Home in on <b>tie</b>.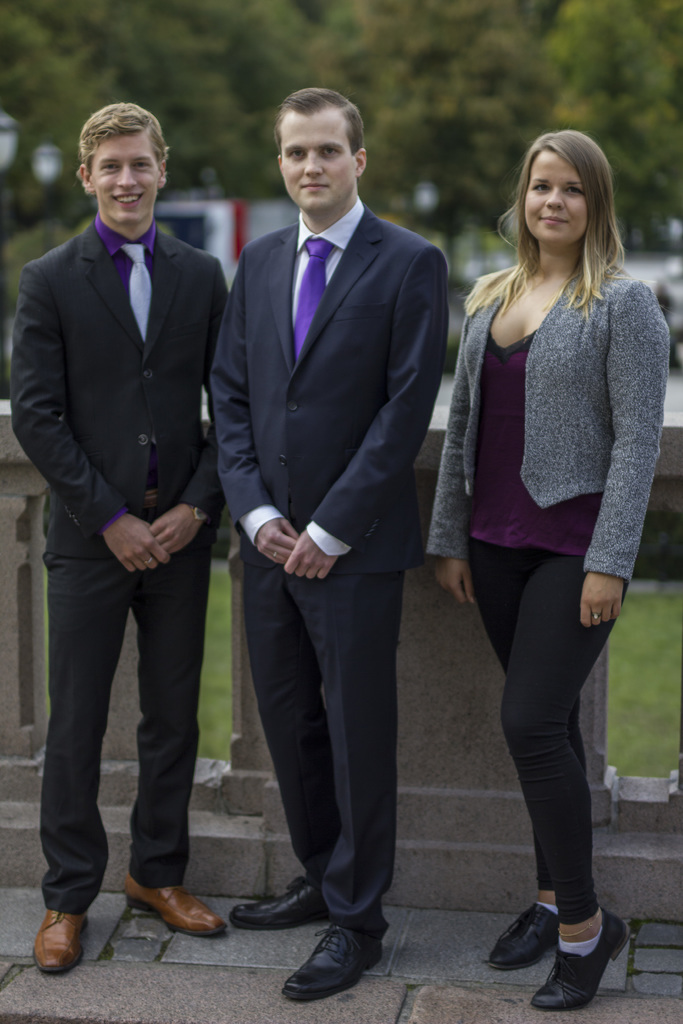
Homed in at bbox=(292, 237, 335, 364).
